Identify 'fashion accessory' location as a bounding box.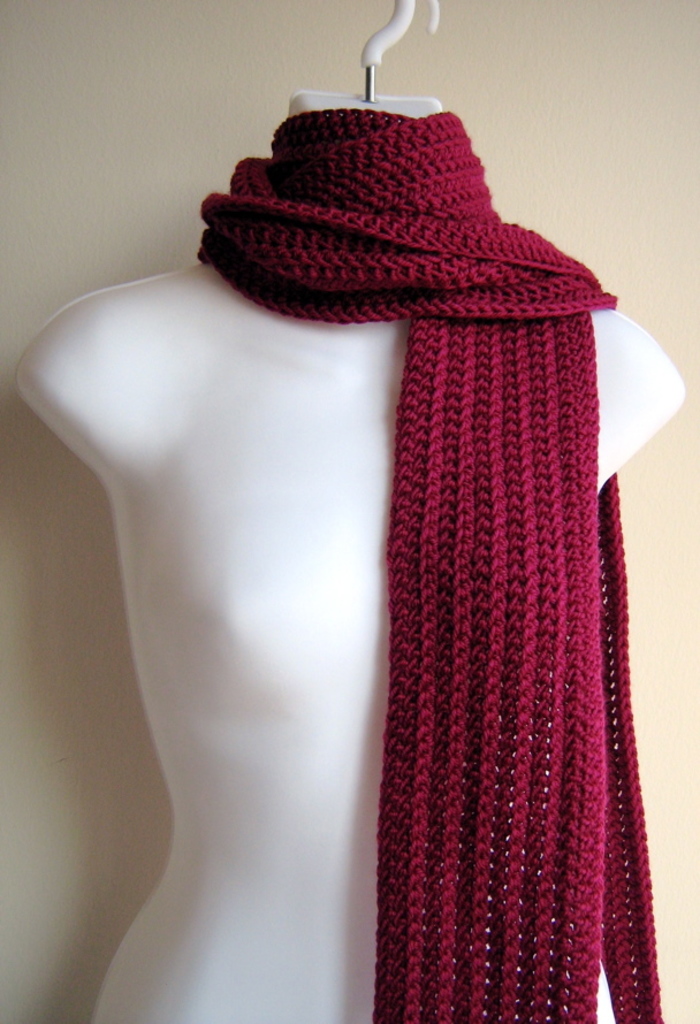
(x1=199, y1=104, x2=664, y2=1023).
